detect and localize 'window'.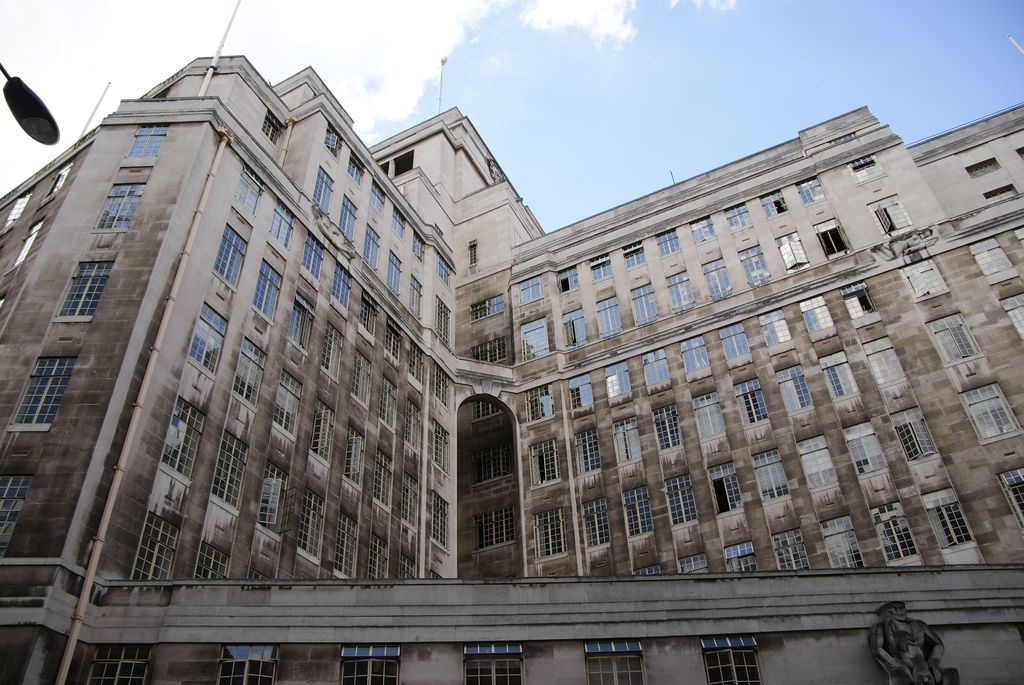
Localized at rect(464, 643, 524, 683).
